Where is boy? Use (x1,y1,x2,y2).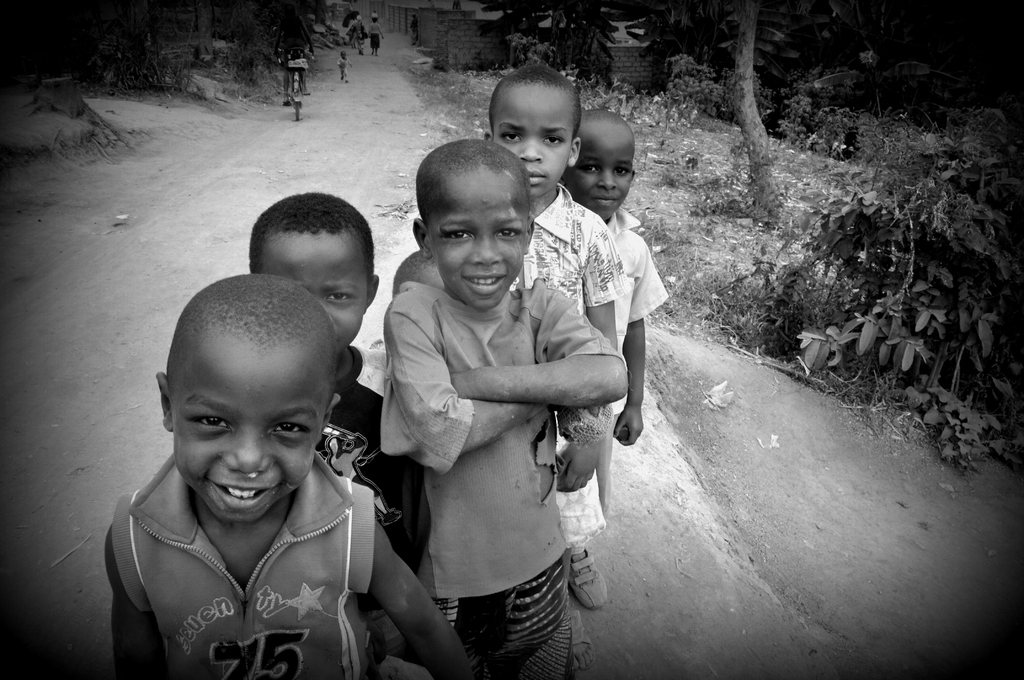
(337,51,355,83).
